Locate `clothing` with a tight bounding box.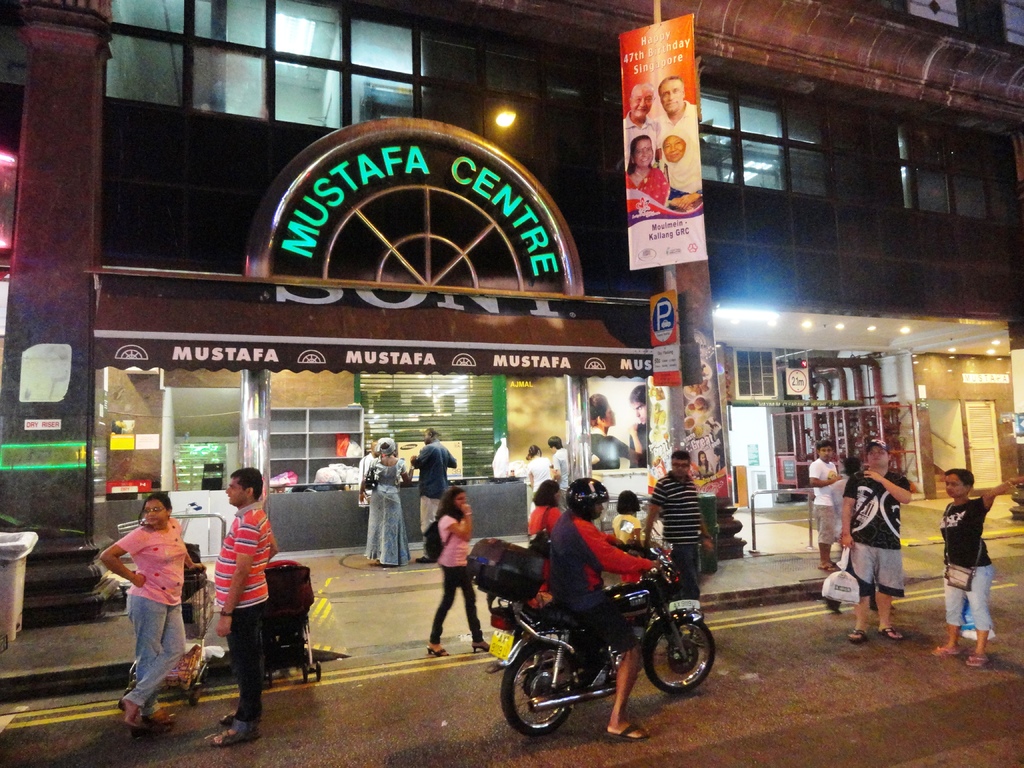
BBox(588, 572, 635, 655).
